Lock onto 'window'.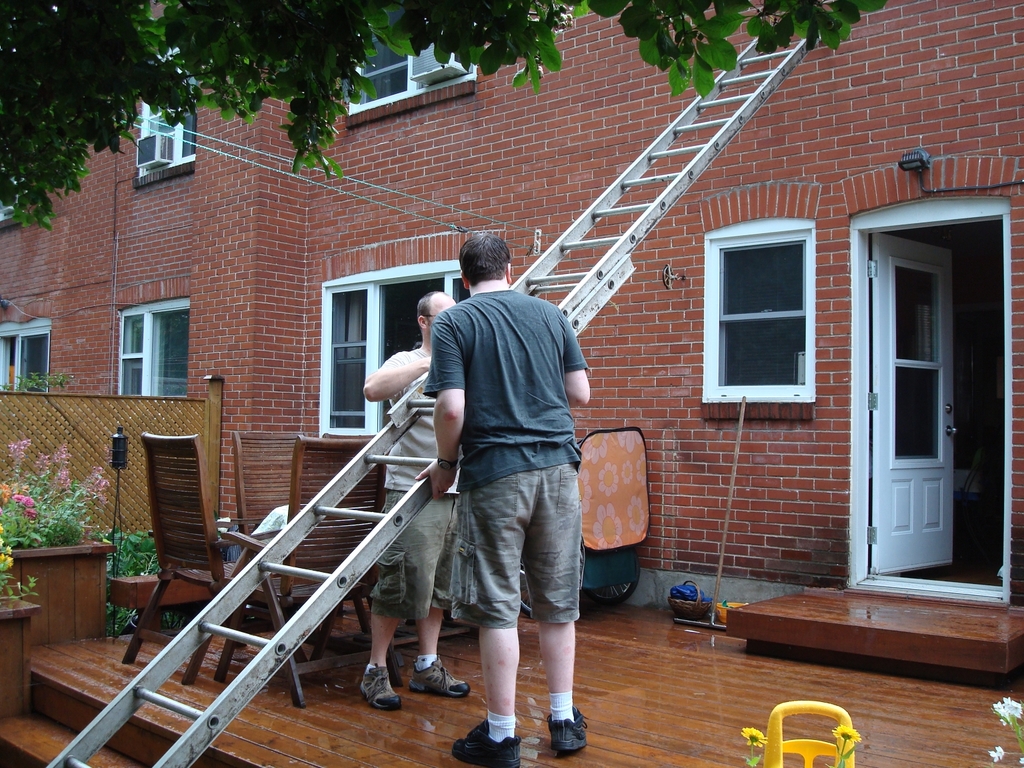
Locked: (left=705, top=208, right=834, bottom=408).
